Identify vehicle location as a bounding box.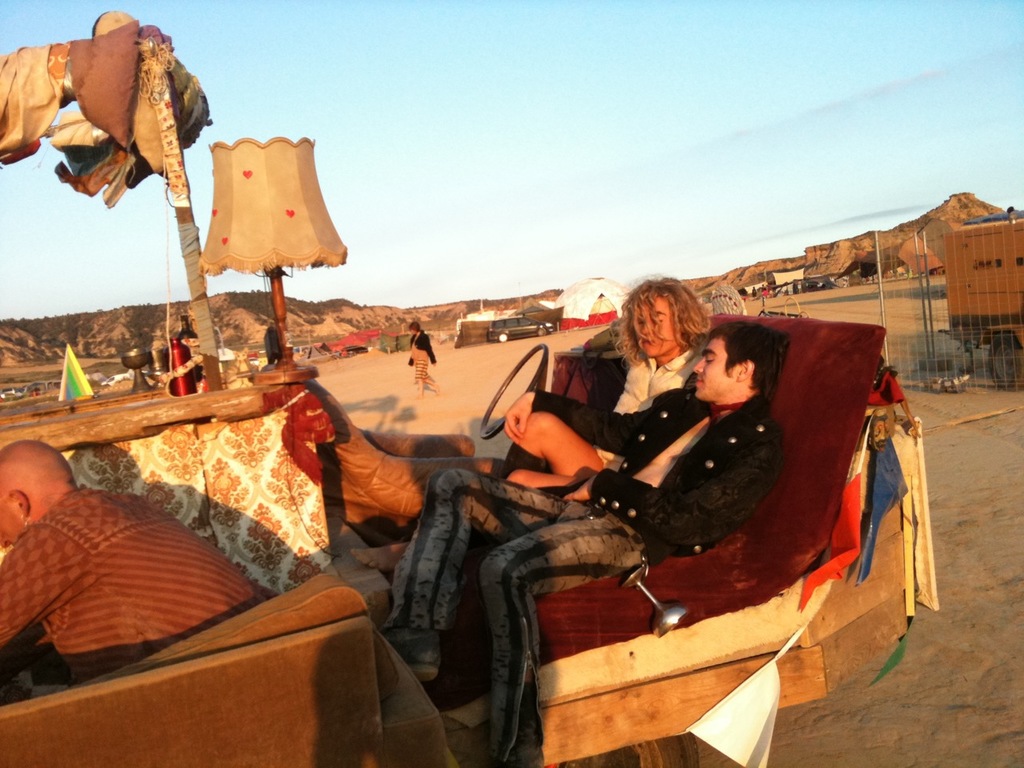
952:208:1023:386.
